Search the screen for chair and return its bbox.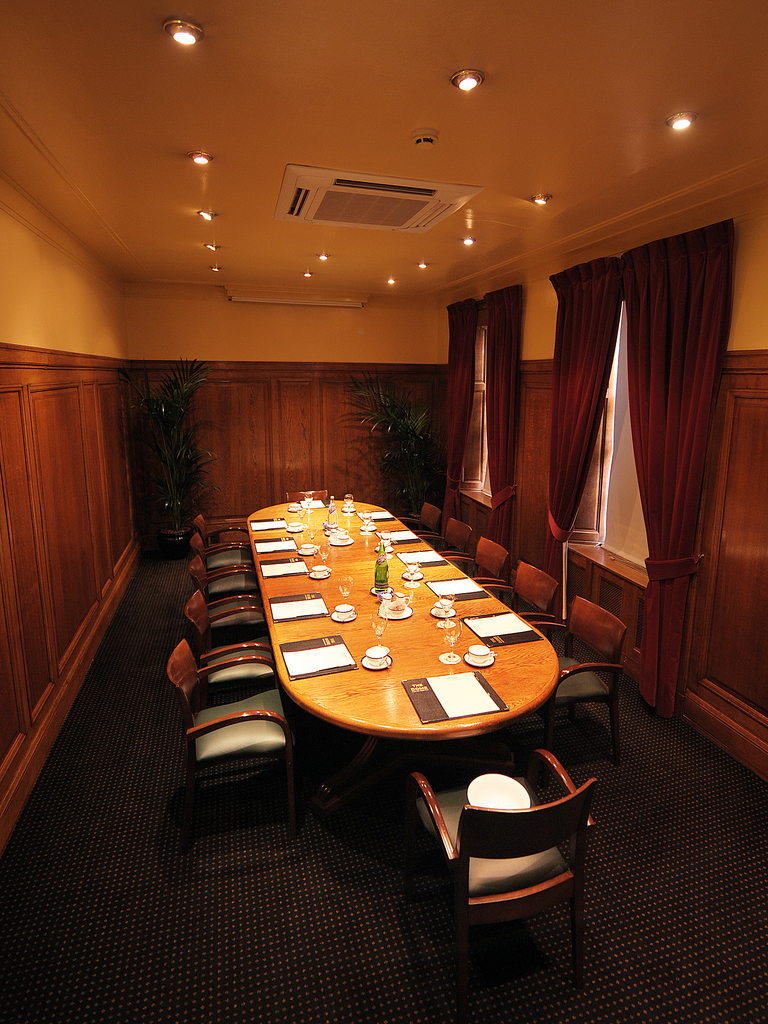
Found: bbox=[417, 515, 471, 567].
